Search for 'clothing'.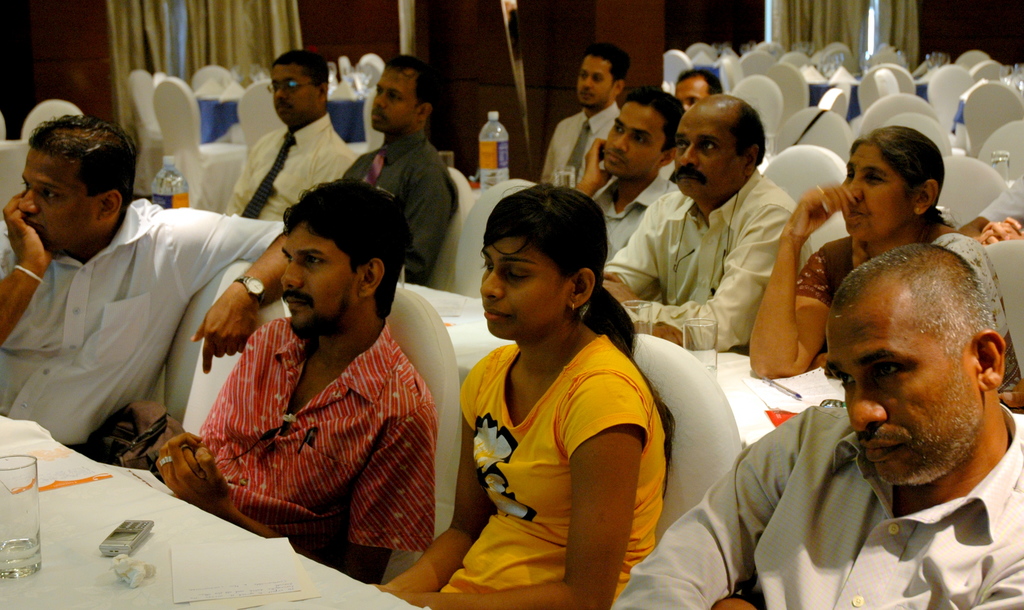
Found at select_region(538, 99, 617, 199).
